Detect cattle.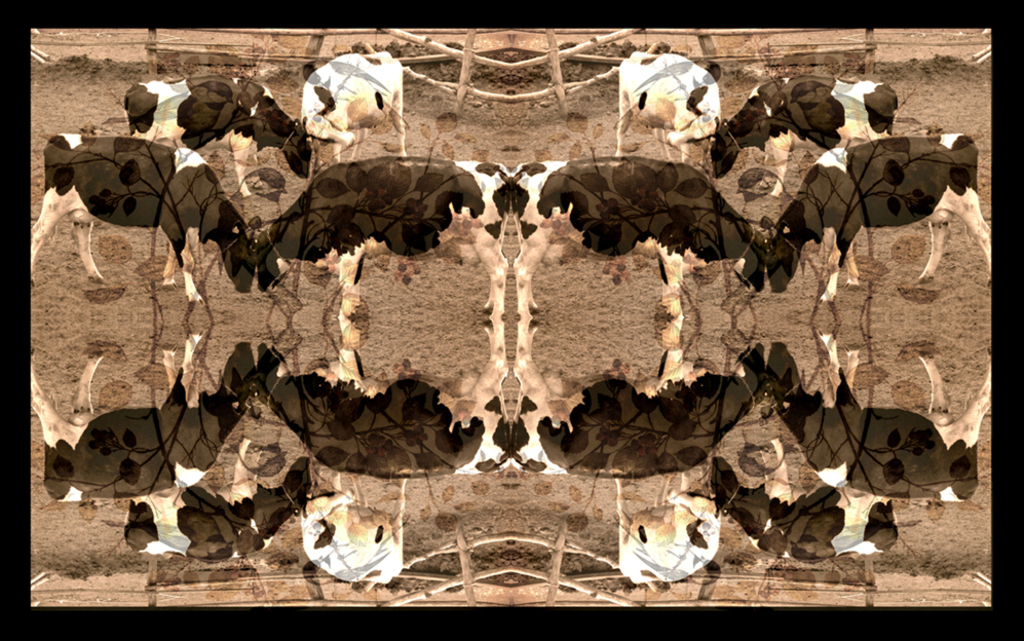
Detected at 609 53 724 169.
